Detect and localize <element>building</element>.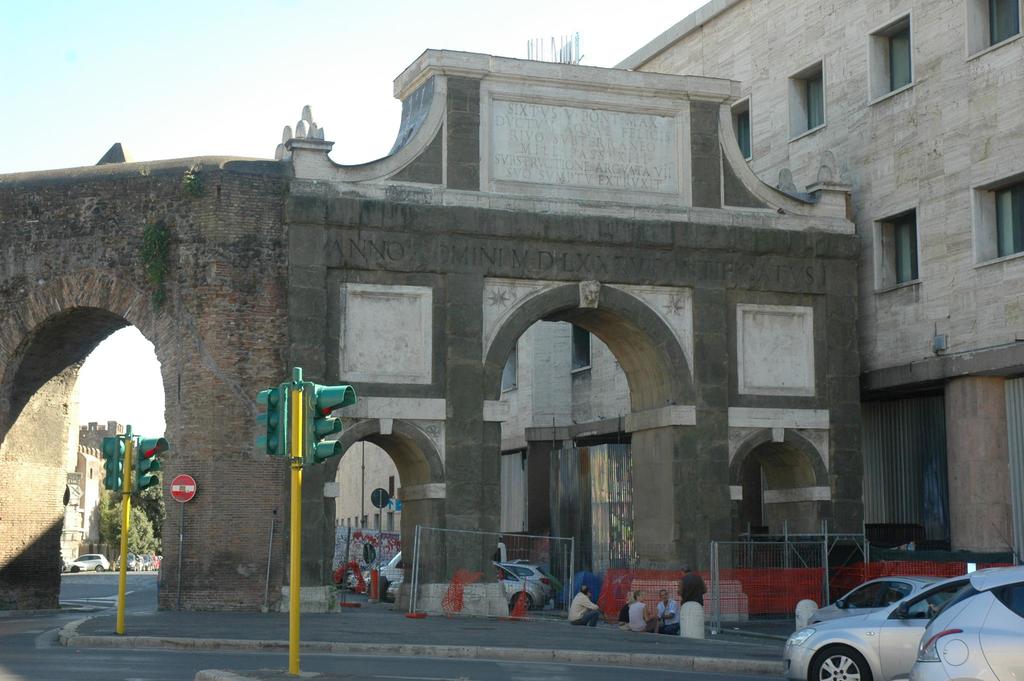
Localized at 59, 414, 122, 581.
